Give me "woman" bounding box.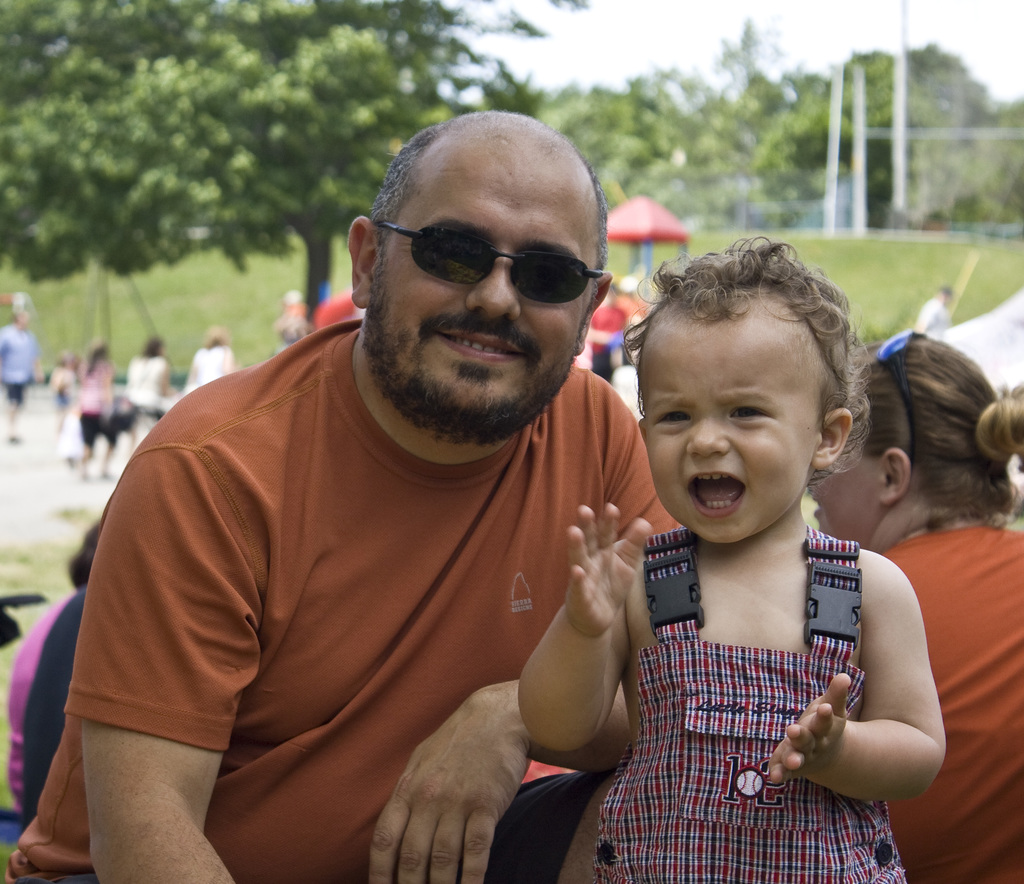
[left=186, top=323, right=237, bottom=395].
